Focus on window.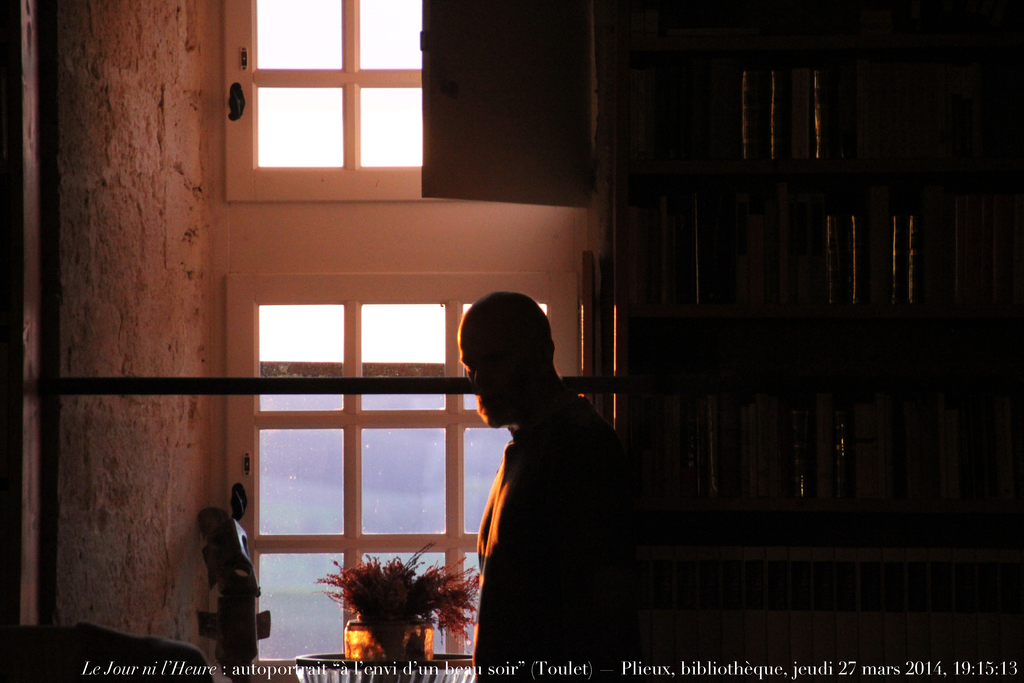
Focused at 220 279 582 682.
